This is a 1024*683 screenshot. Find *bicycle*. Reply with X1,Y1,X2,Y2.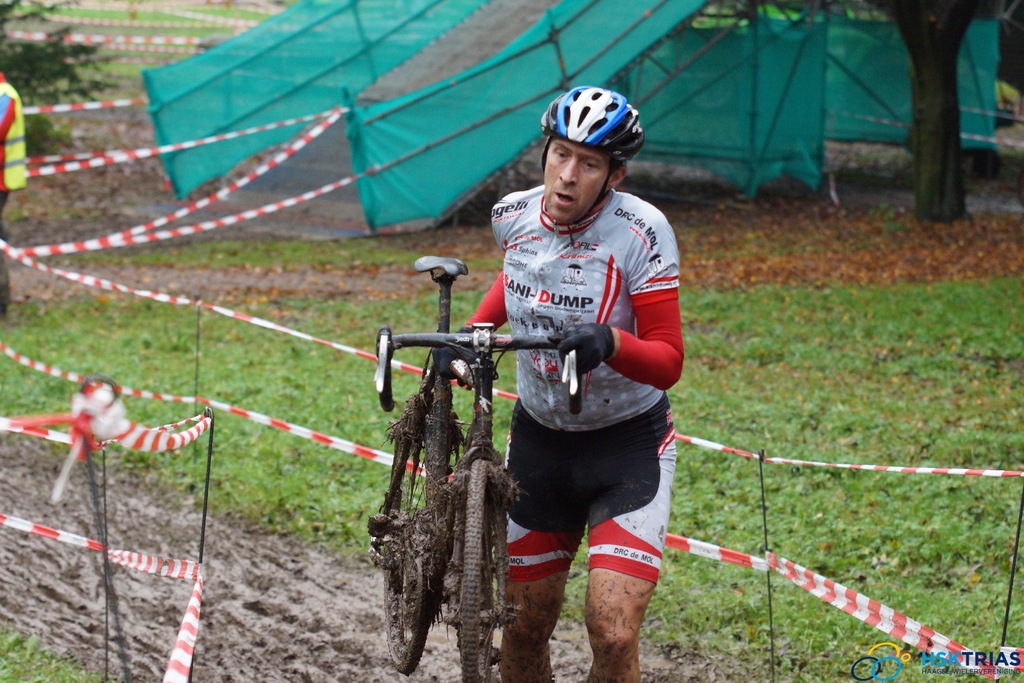
364,252,586,679.
